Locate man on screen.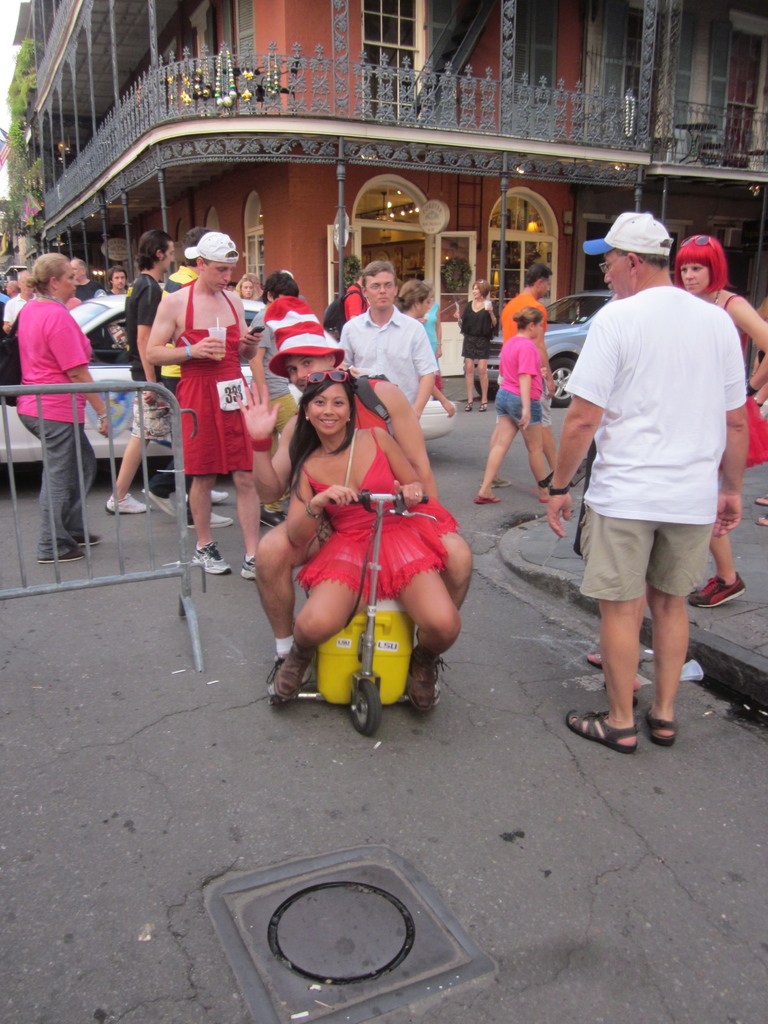
On screen at (103,227,234,515).
